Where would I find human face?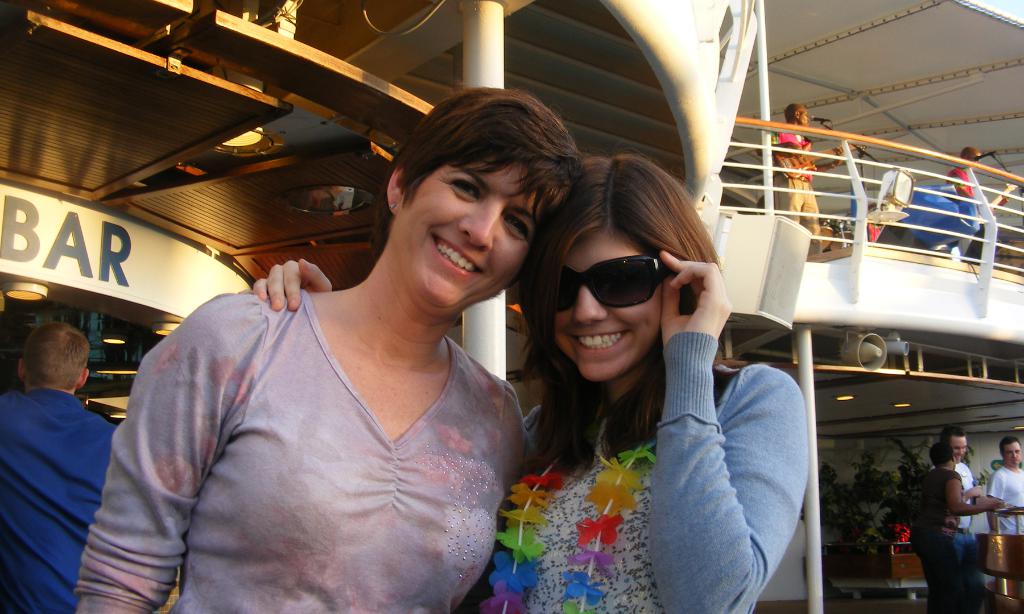
At <region>548, 226, 662, 383</region>.
